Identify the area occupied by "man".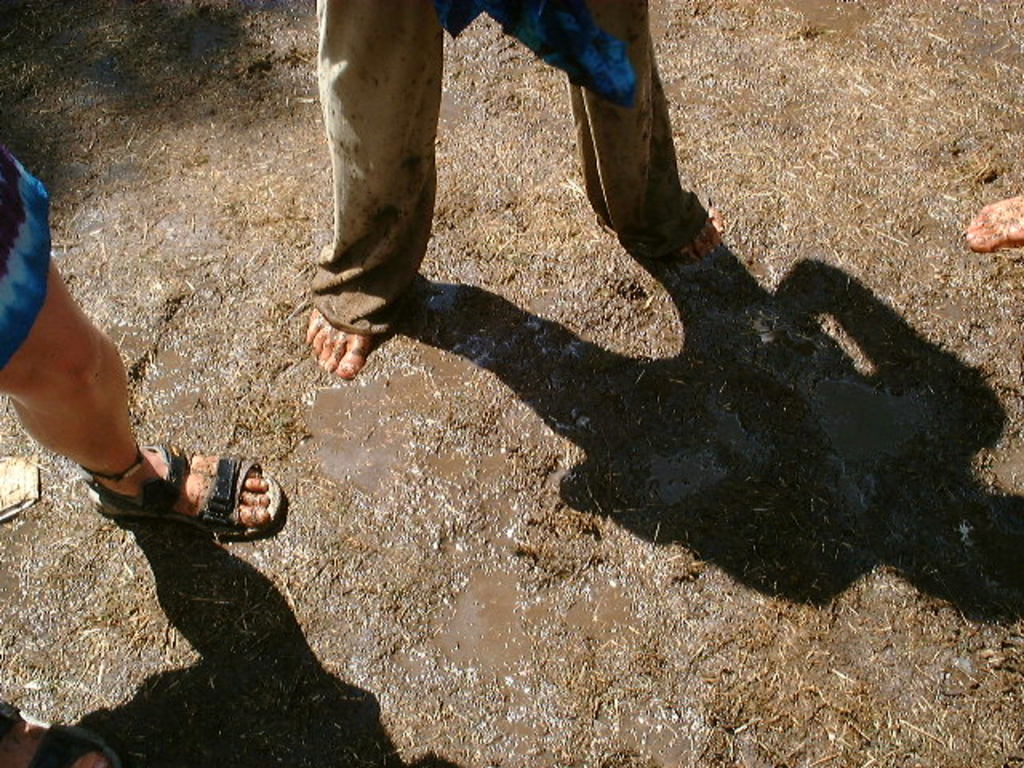
Area: {"x1": 29, "y1": 133, "x2": 285, "y2": 584}.
